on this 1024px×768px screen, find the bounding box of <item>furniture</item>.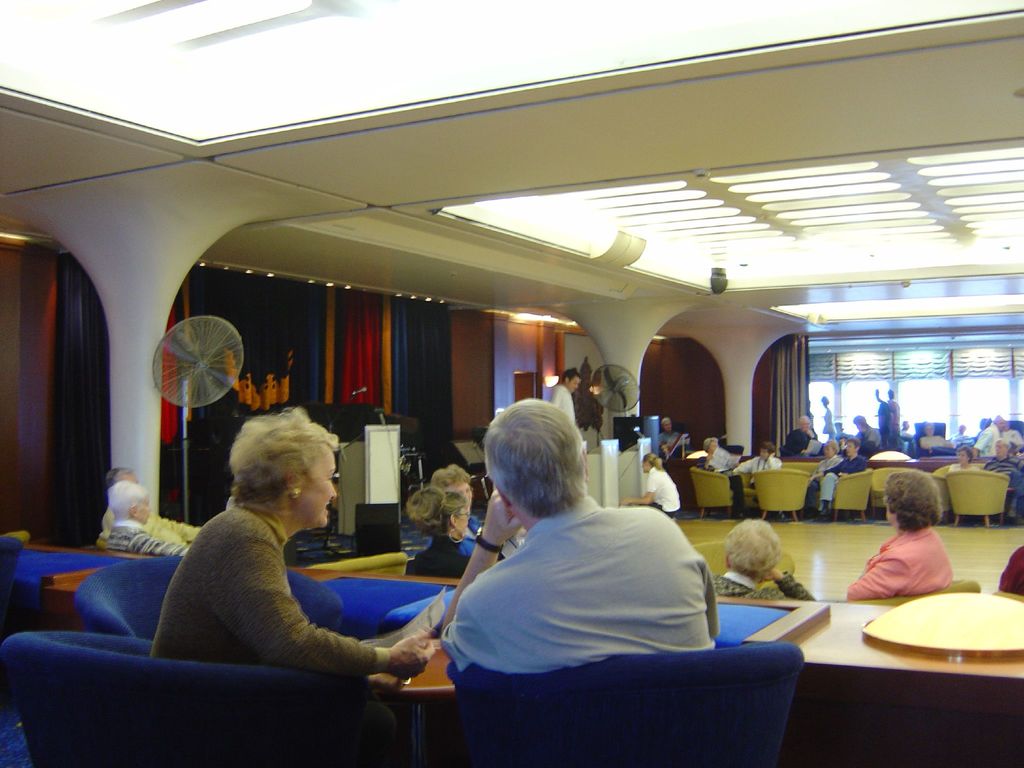
Bounding box: [x1=870, y1=467, x2=908, y2=511].
